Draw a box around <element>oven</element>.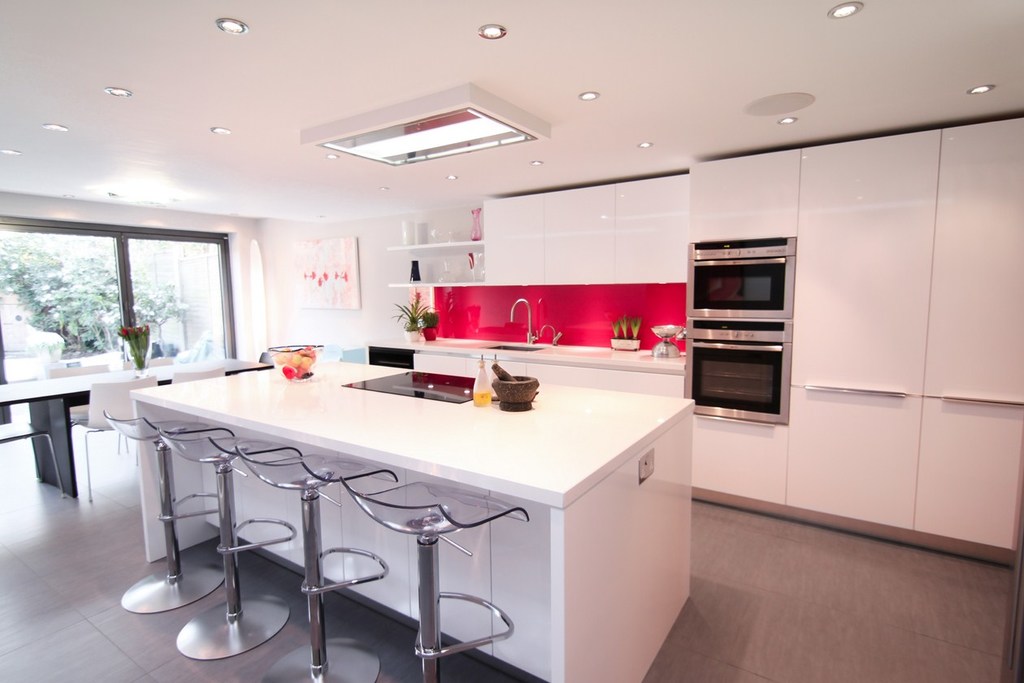
<region>691, 344, 784, 412</region>.
